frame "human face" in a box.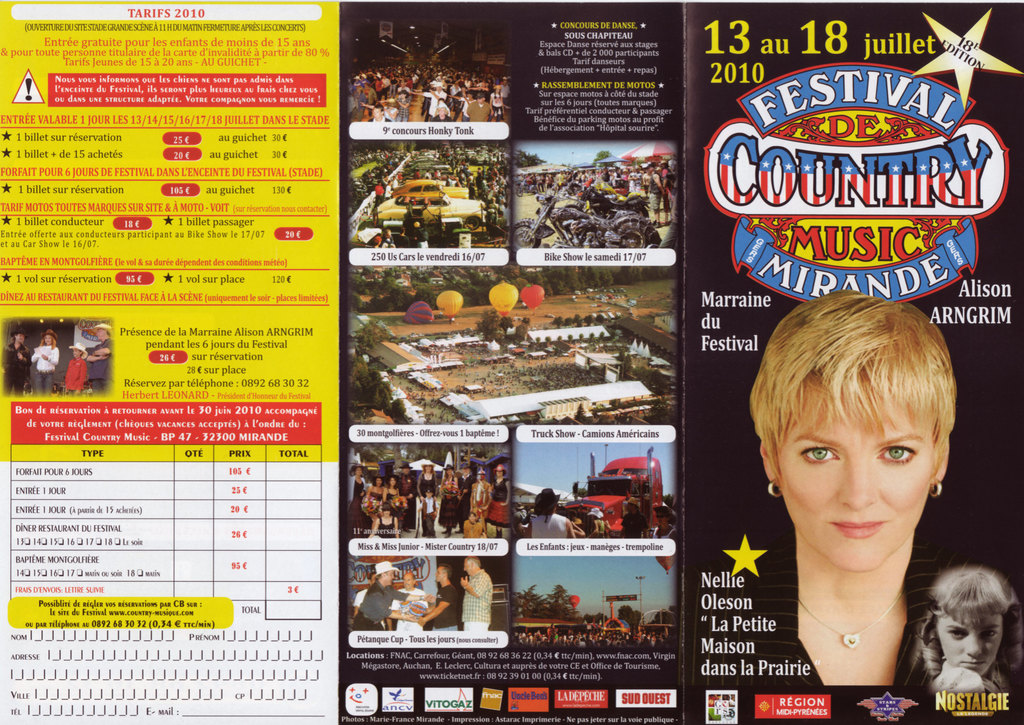
<bbox>382, 570, 392, 580</bbox>.
